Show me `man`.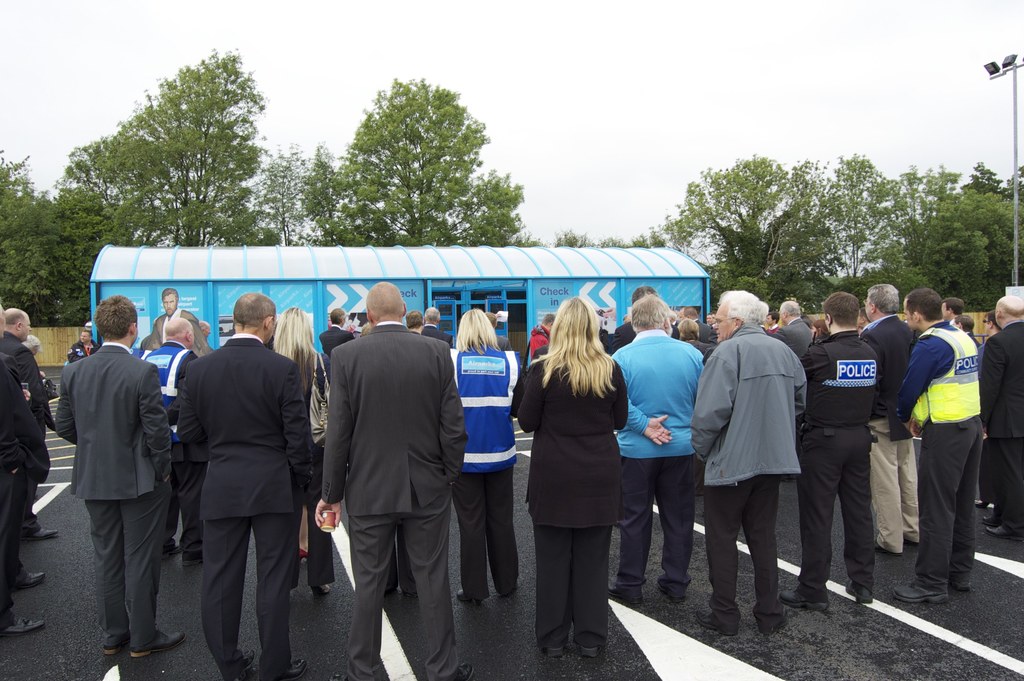
`man` is here: pyautogui.locateOnScreen(484, 313, 515, 354).
